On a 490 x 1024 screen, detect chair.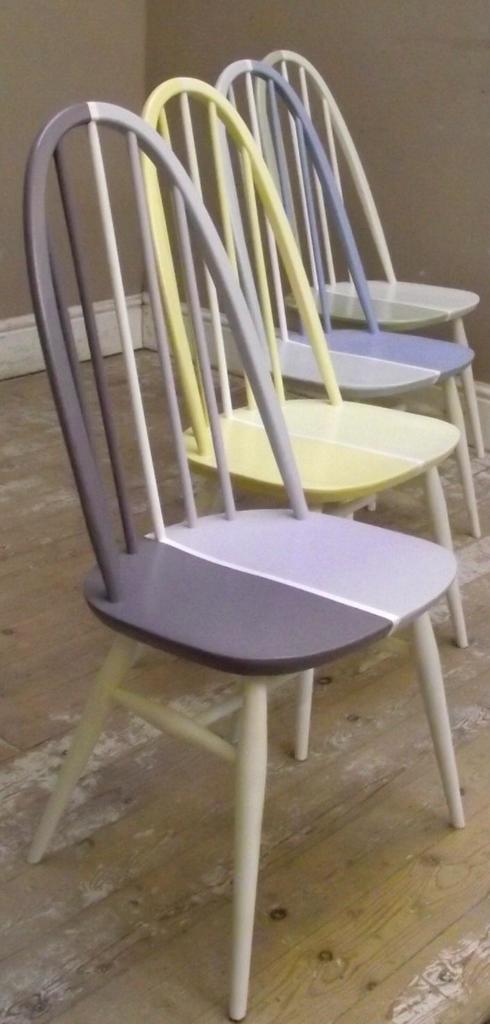
(left=25, top=101, right=463, bottom=1023).
